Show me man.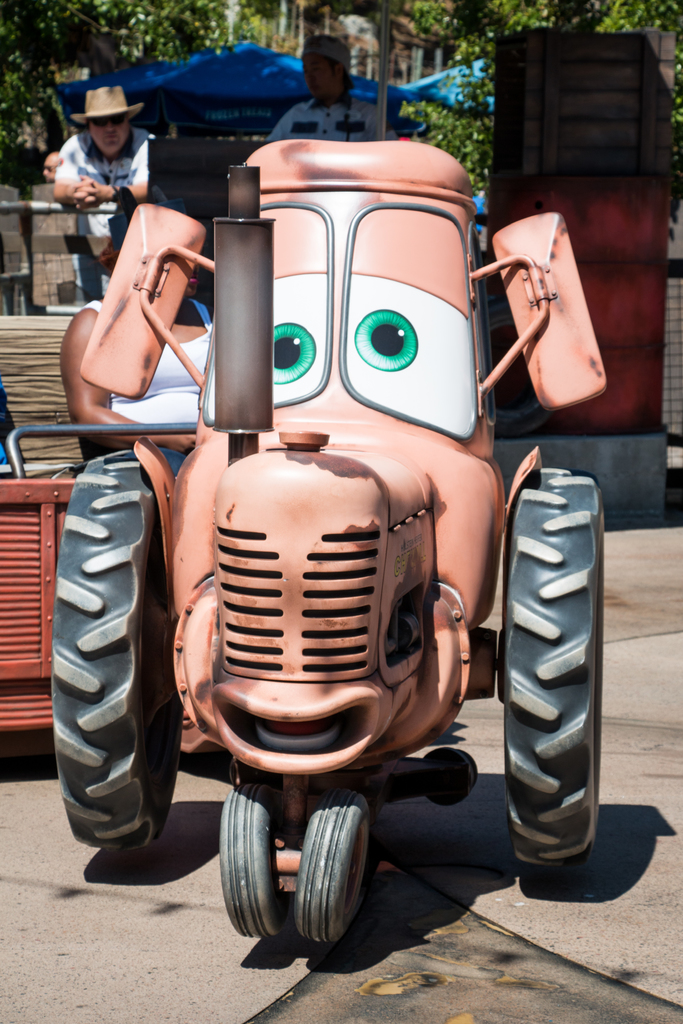
man is here: l=26, t=92, r=150, b=220.
